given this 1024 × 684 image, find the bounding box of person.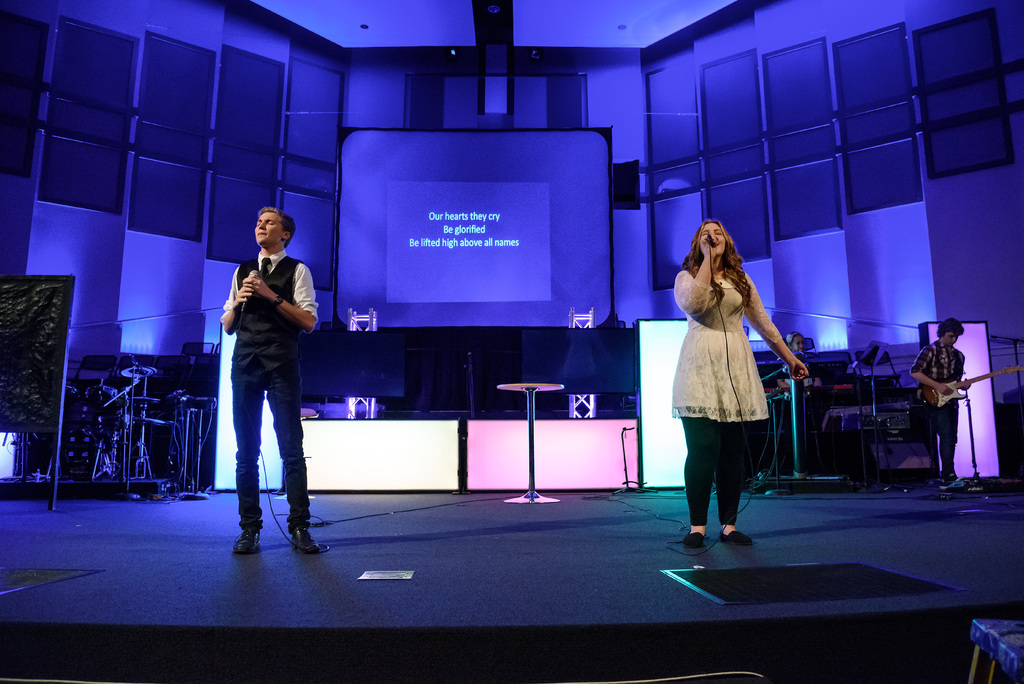
<bbox>909, 320, 969, 482</bbox>.
